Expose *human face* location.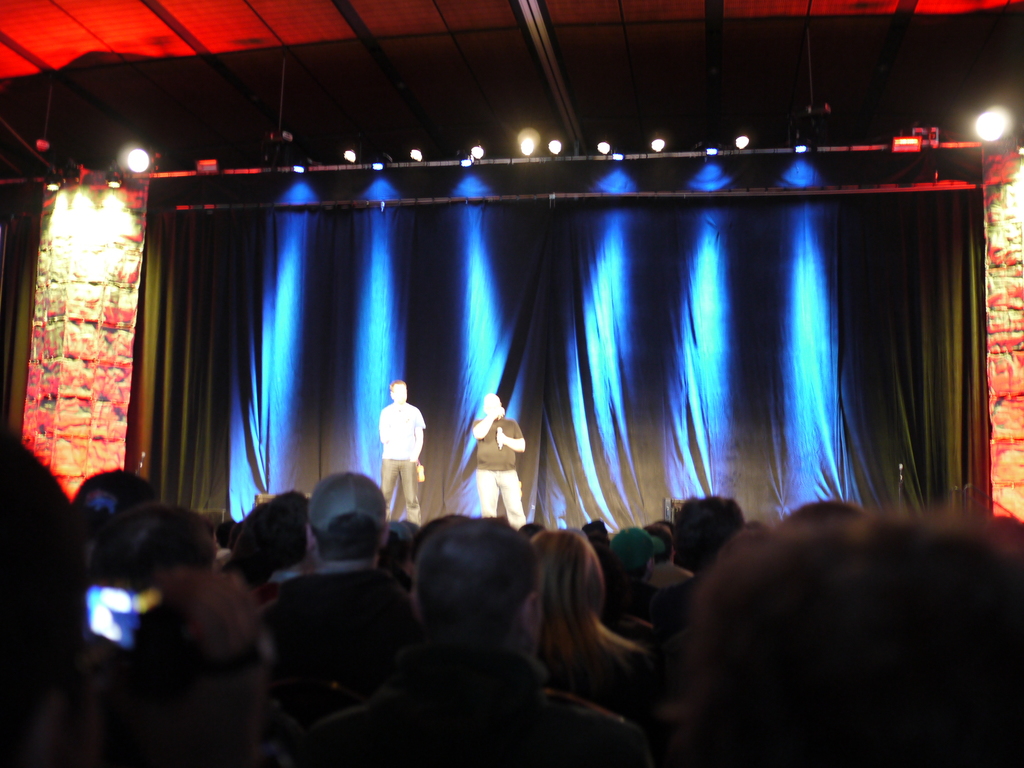
Exposed at (left=392, top=378, right=408, bottom=402).
